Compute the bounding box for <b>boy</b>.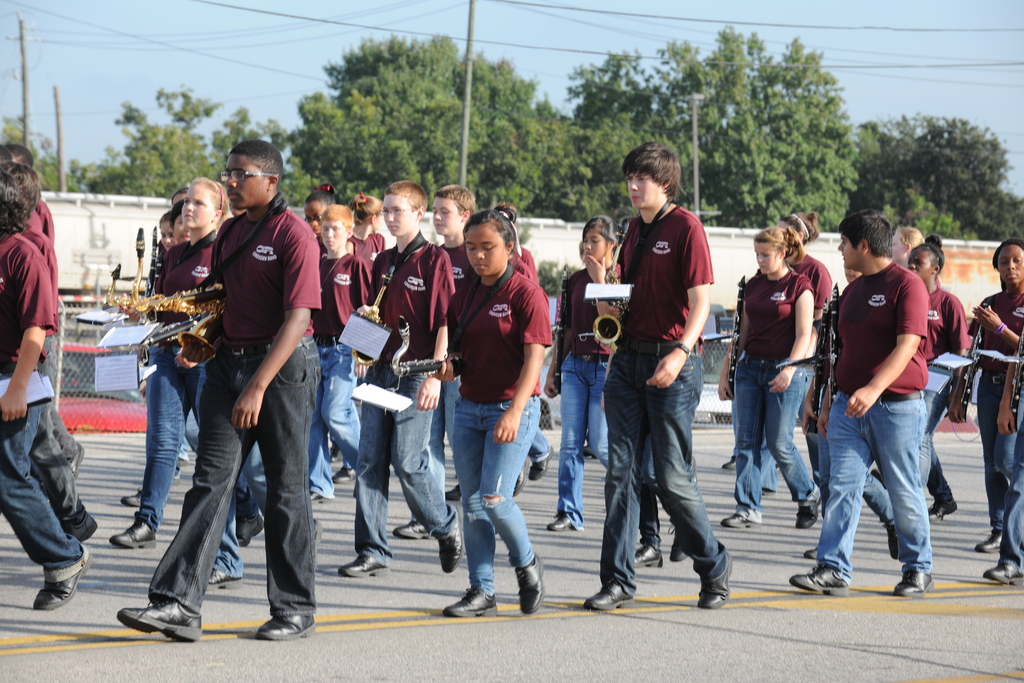
<region>0, 179, 93, 613</region>.
